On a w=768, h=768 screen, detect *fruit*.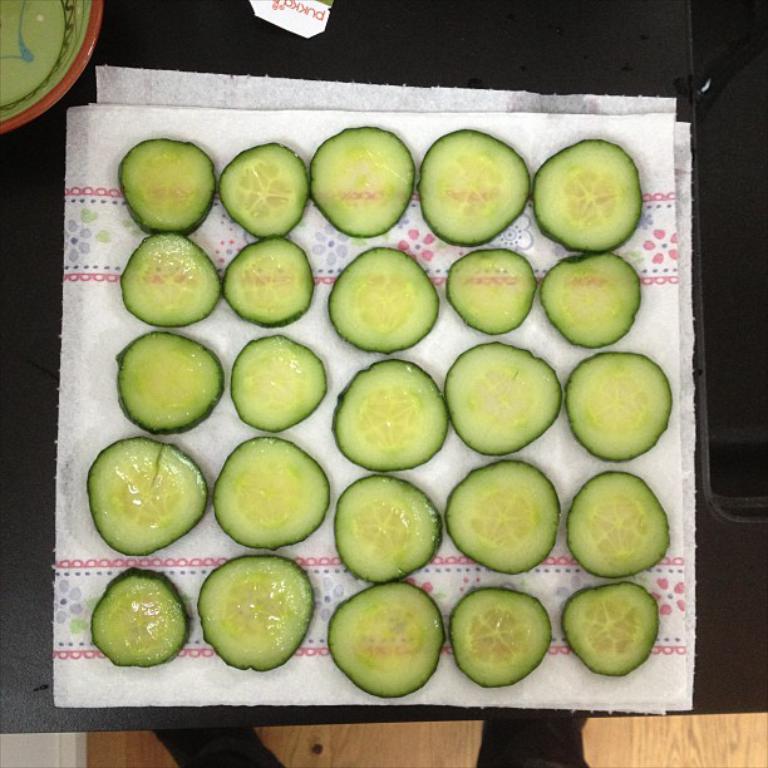
325:247:440:350.
